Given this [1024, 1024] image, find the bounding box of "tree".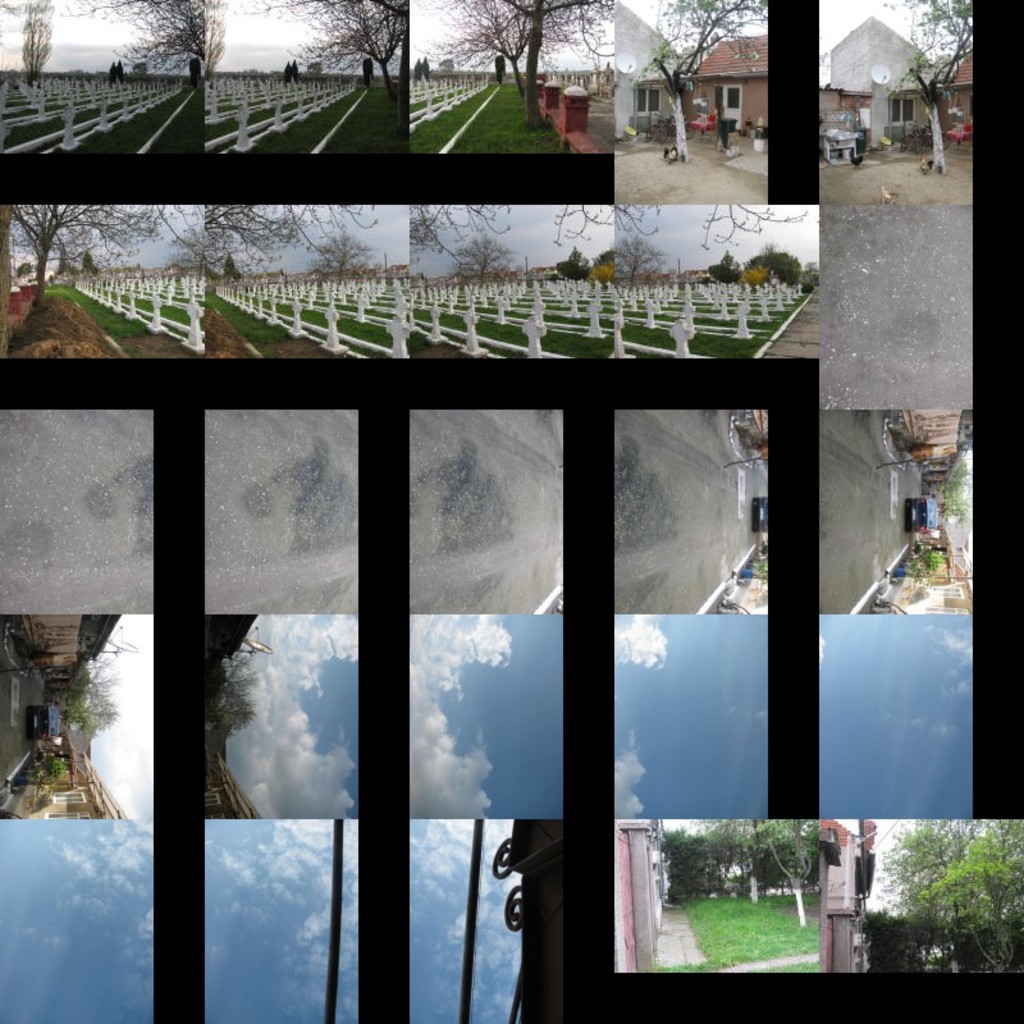
x1=417, y1=0, x2=620, y2=137.
